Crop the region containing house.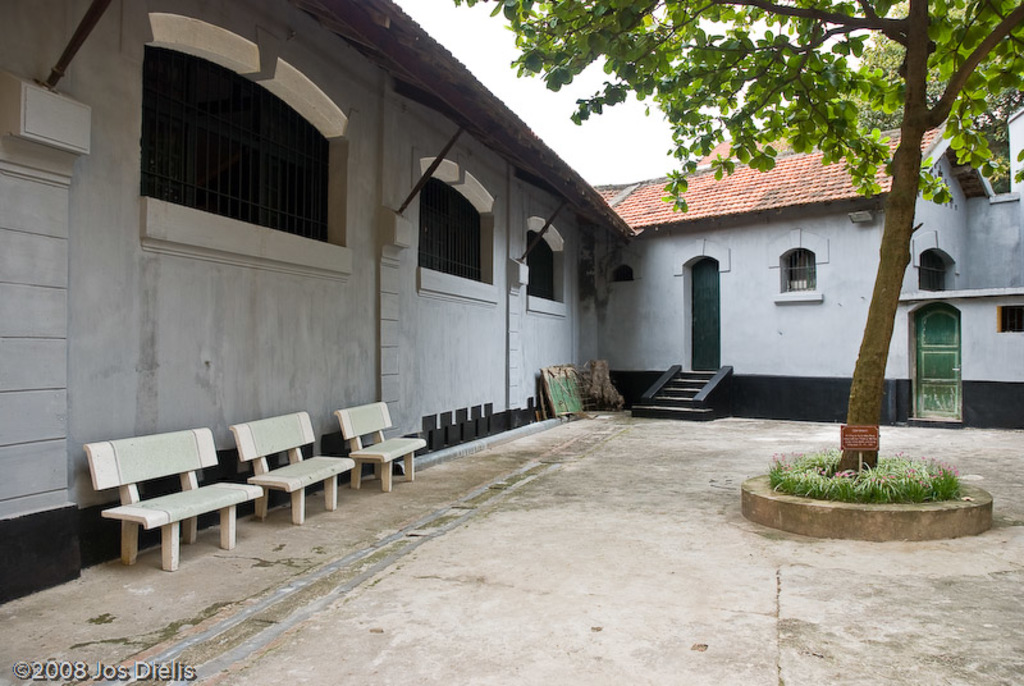
Crop region: pyautogui.locateOnScreen(594, 143, 1000, 454).
